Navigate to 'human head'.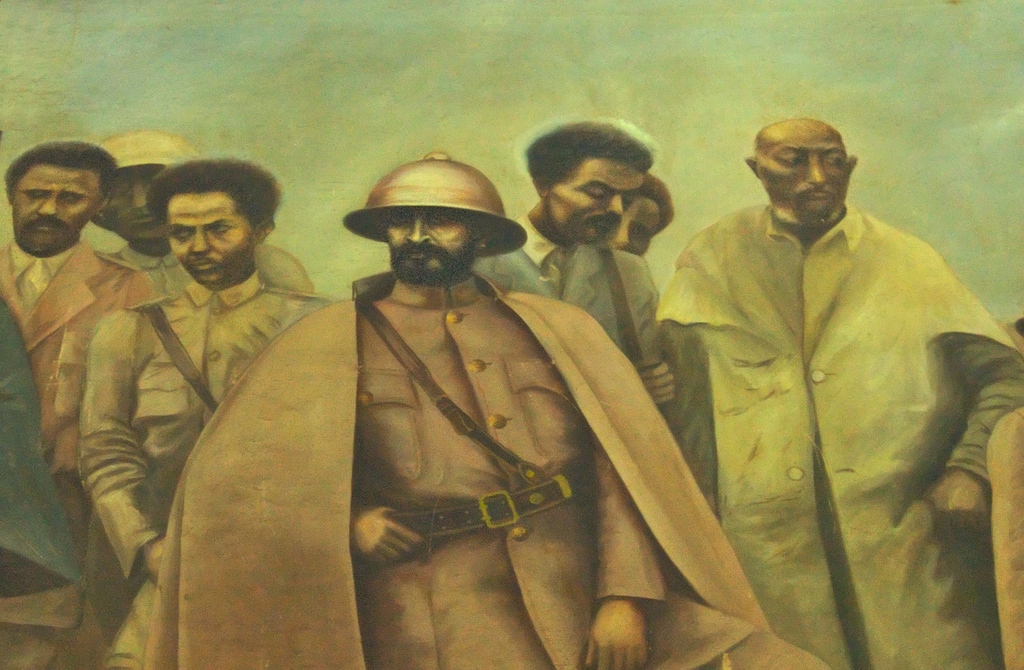
Navigation target: <bbox>531, 121, 646, 237</bbox>.
